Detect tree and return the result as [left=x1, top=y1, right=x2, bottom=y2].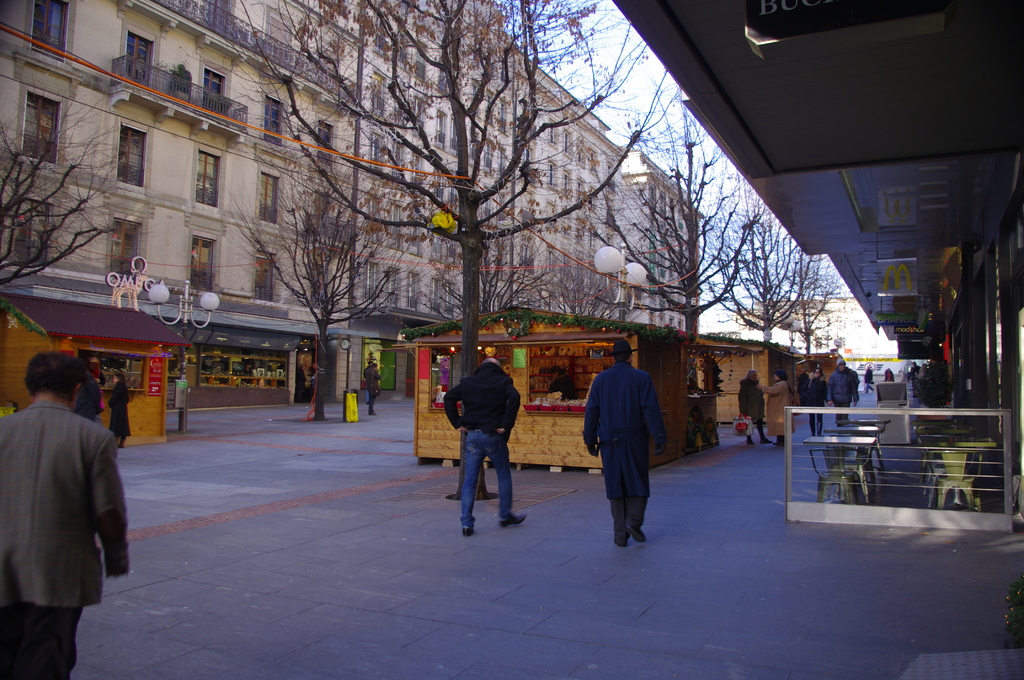
[left=12, top=100, right=120, bottom=286].
